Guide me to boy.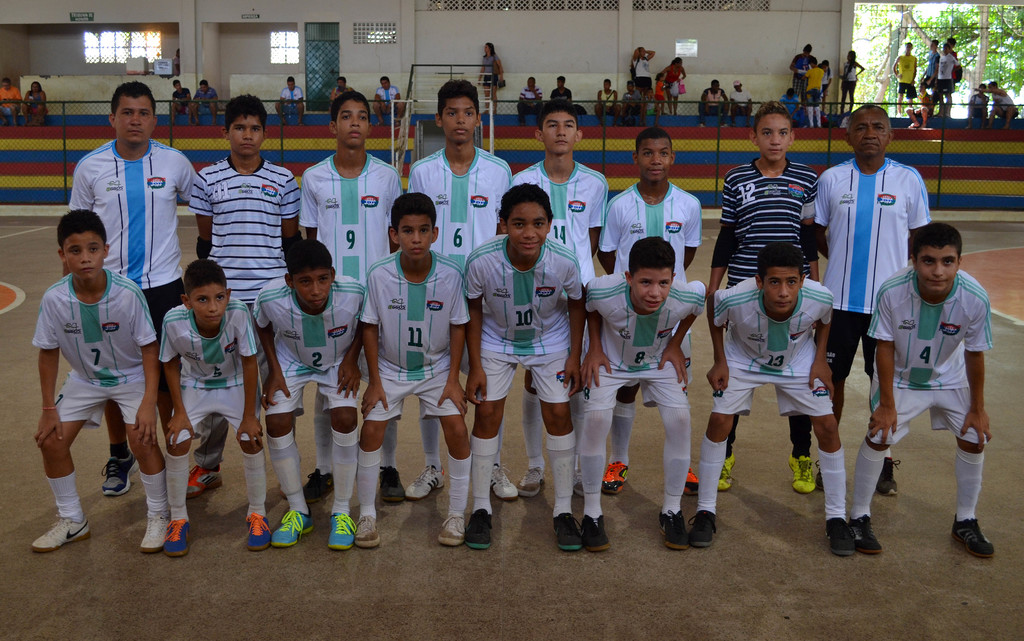
Guidance: bbox=(296, 99, 396, 291).
